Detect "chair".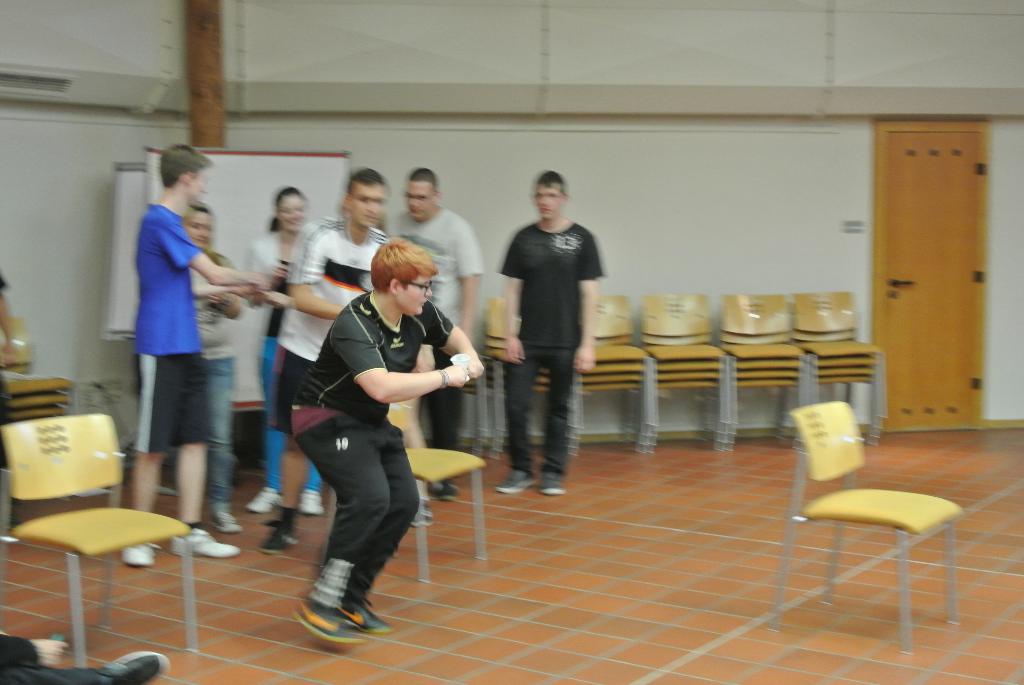
Detected at x1=769, y1=398, x2=965, y2=657.
